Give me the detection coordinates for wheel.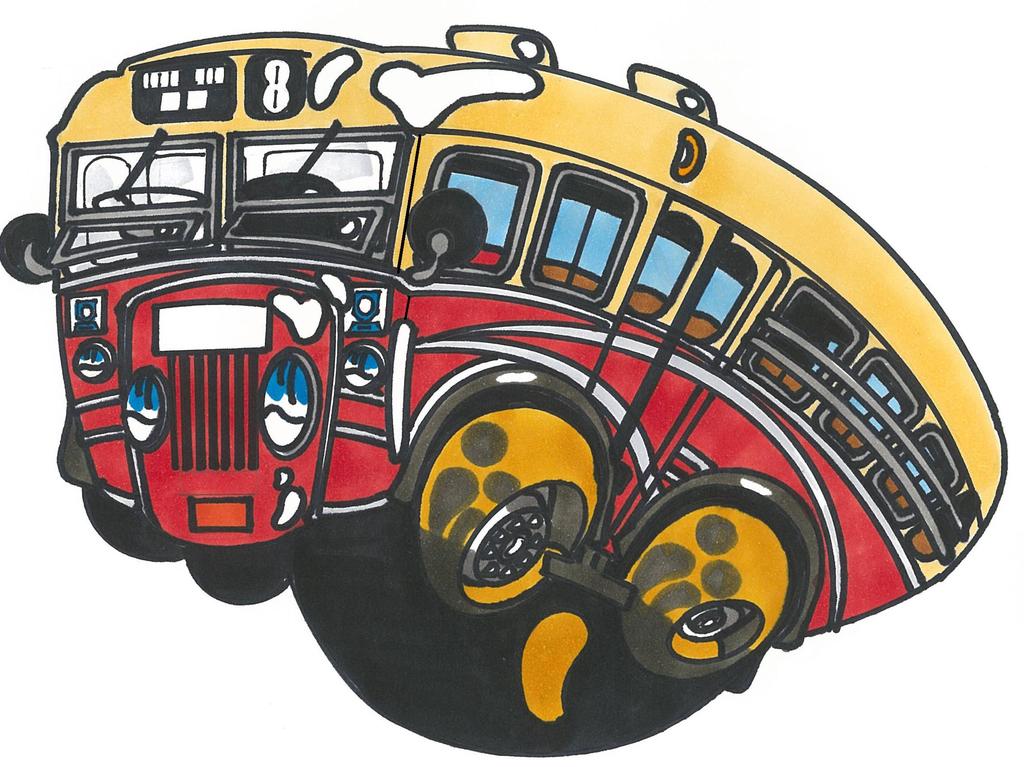
<box>616,505,785,683</box>.
